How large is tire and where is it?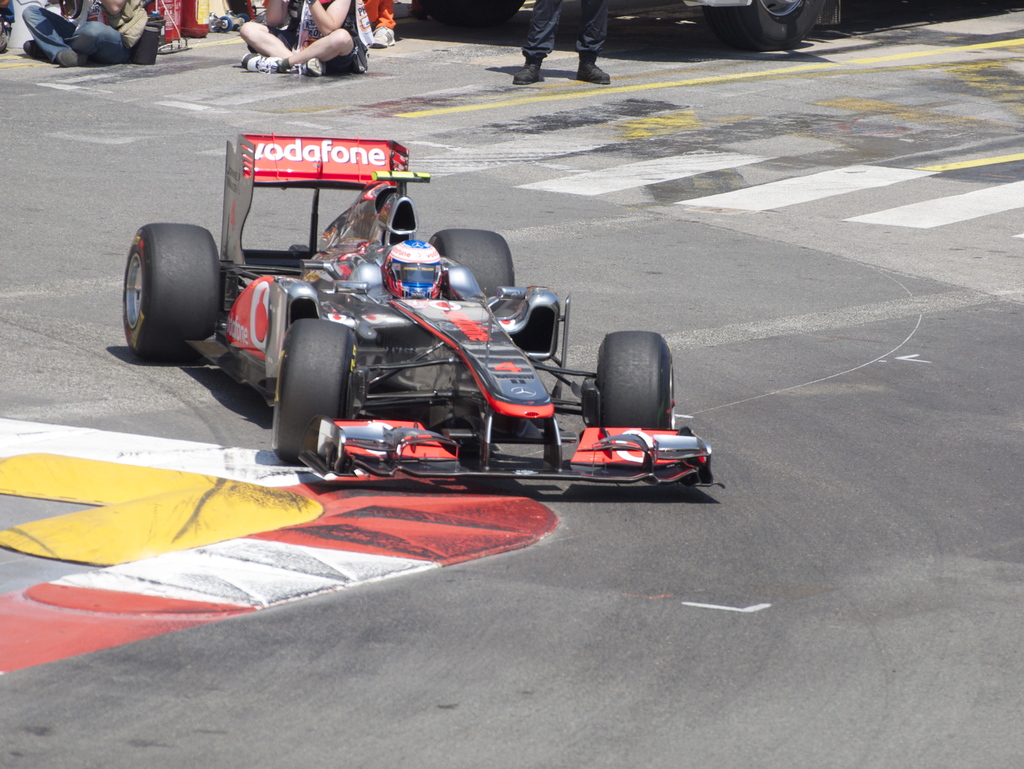
Bounding box: [left=431, top=231, right=513, bottom=298].
